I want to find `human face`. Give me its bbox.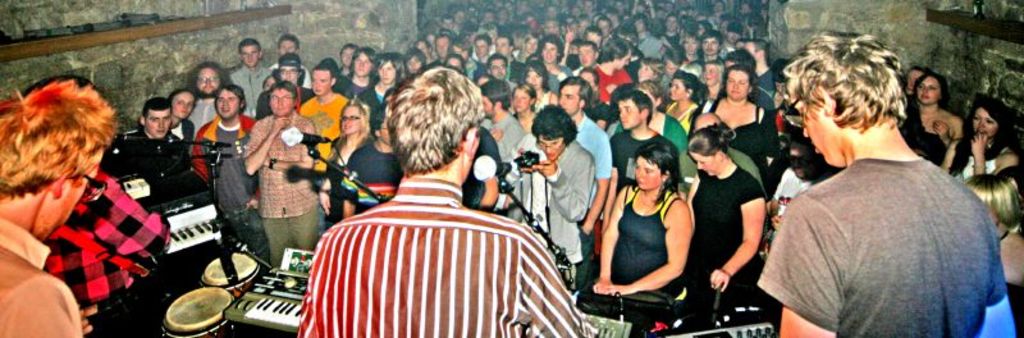
{"x1": 527, "y1": 38, "x2": 535, "y2": 51}.
